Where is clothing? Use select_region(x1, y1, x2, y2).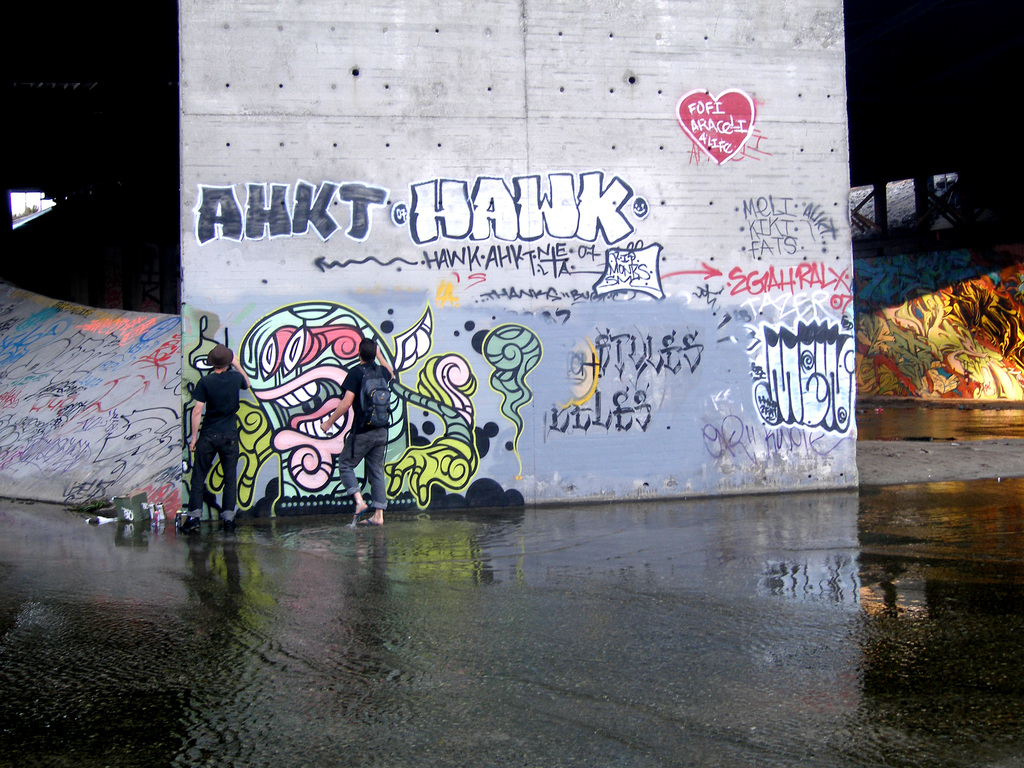
select_region(340, 362, 394, 509).
